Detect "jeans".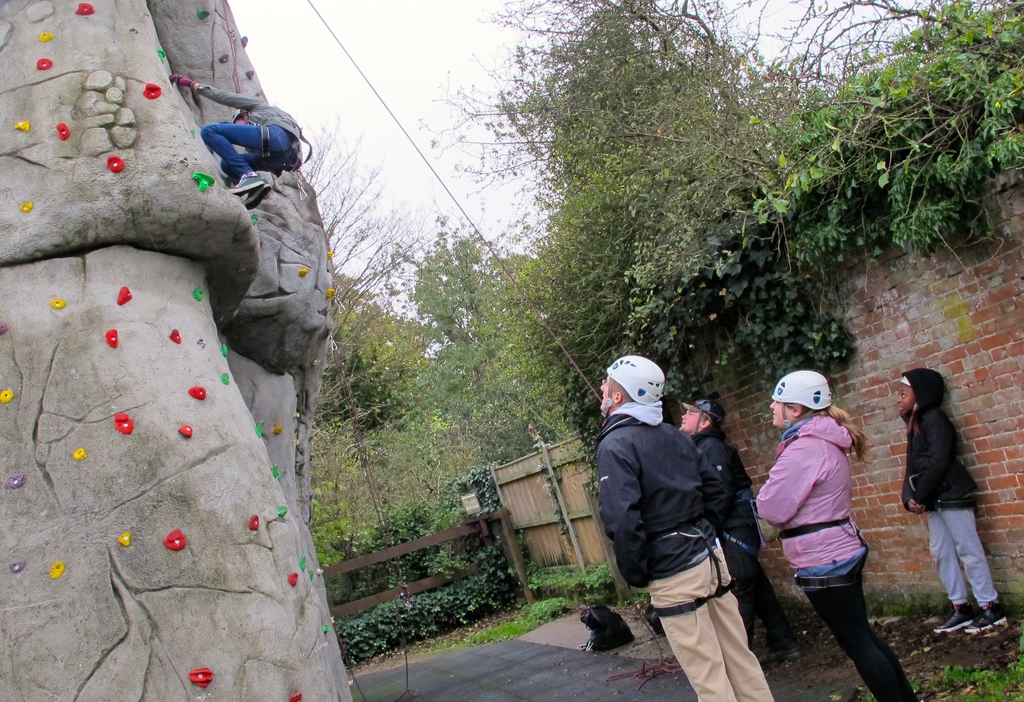
Detected at {"left": 925, "top": 505, "right": 999, "bottom": 608}.
